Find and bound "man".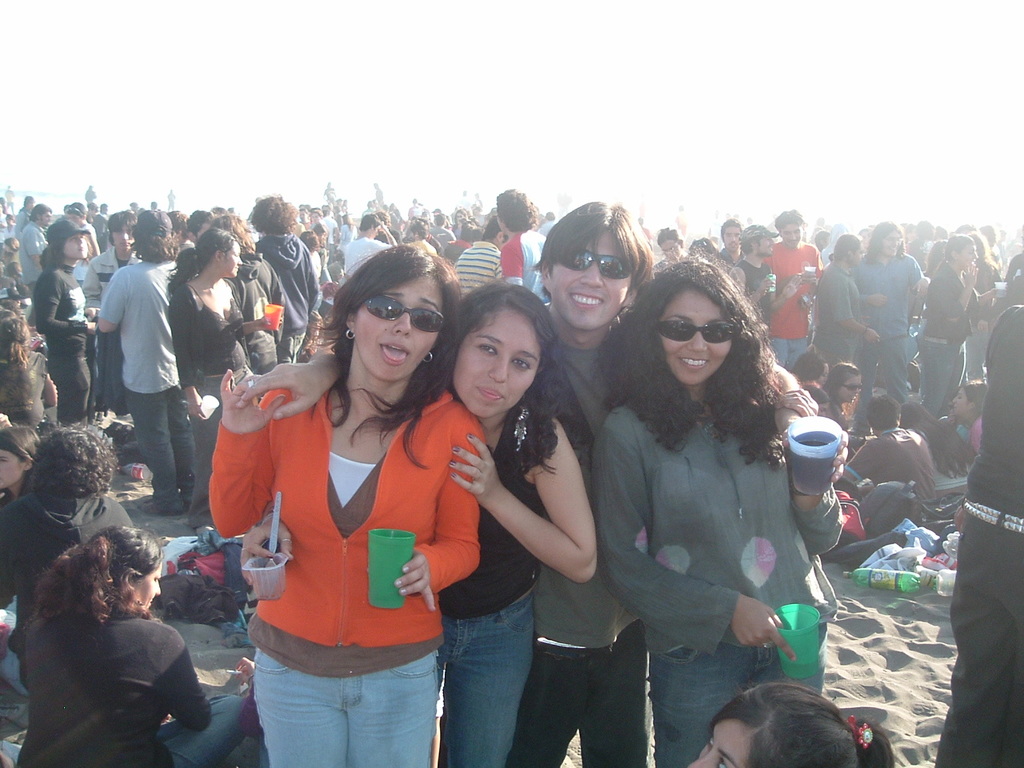
Bound: 763 209 823 373.
